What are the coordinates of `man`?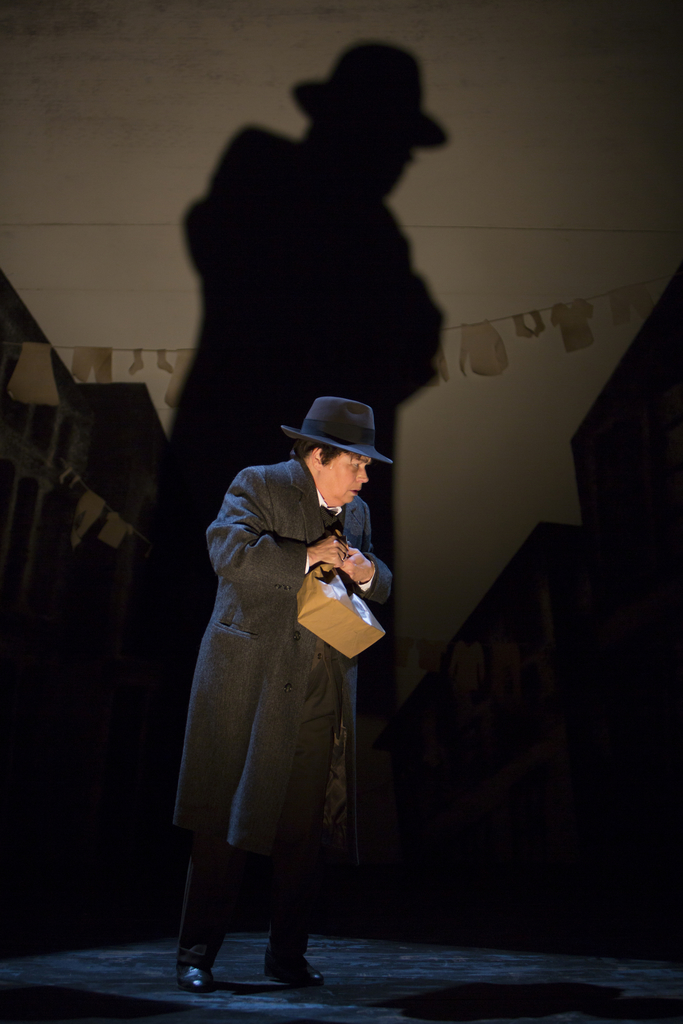
detection(167, 363, 399, 1000).
